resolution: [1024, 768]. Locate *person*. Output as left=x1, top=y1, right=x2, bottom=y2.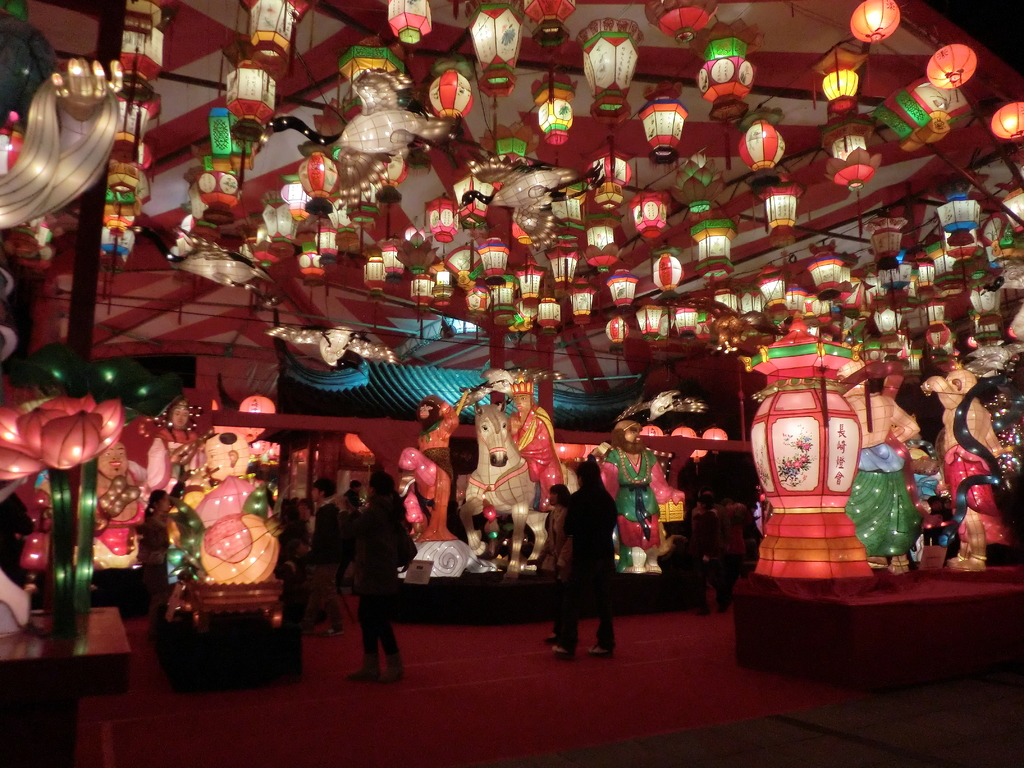
left=547, top=457, right=604, bottom=662.
